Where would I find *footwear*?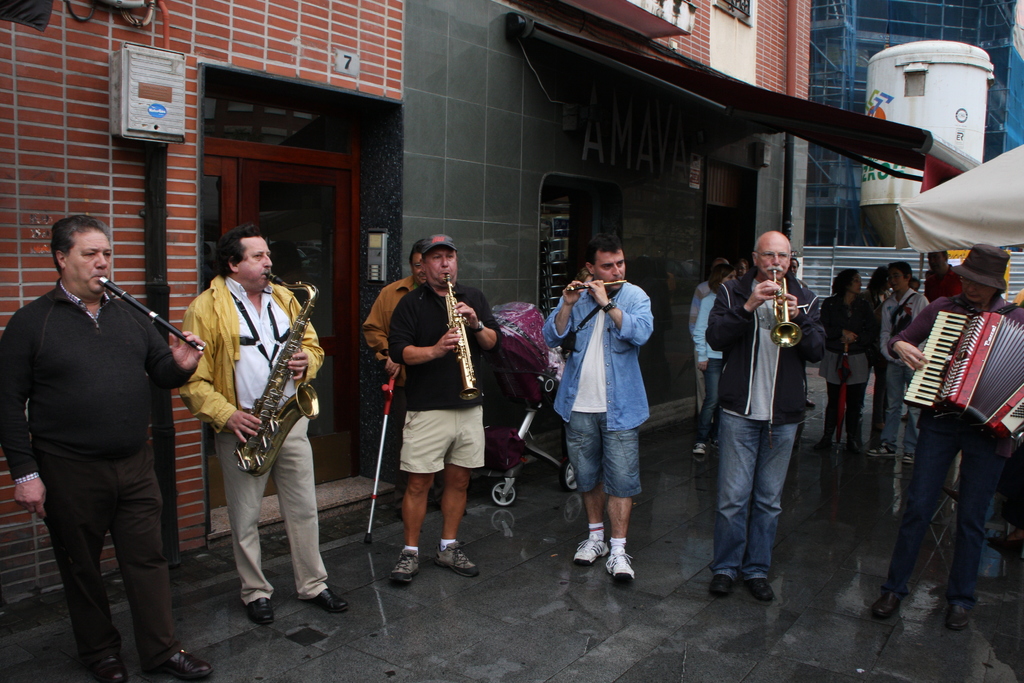
At 709, 575, 732, 604.
